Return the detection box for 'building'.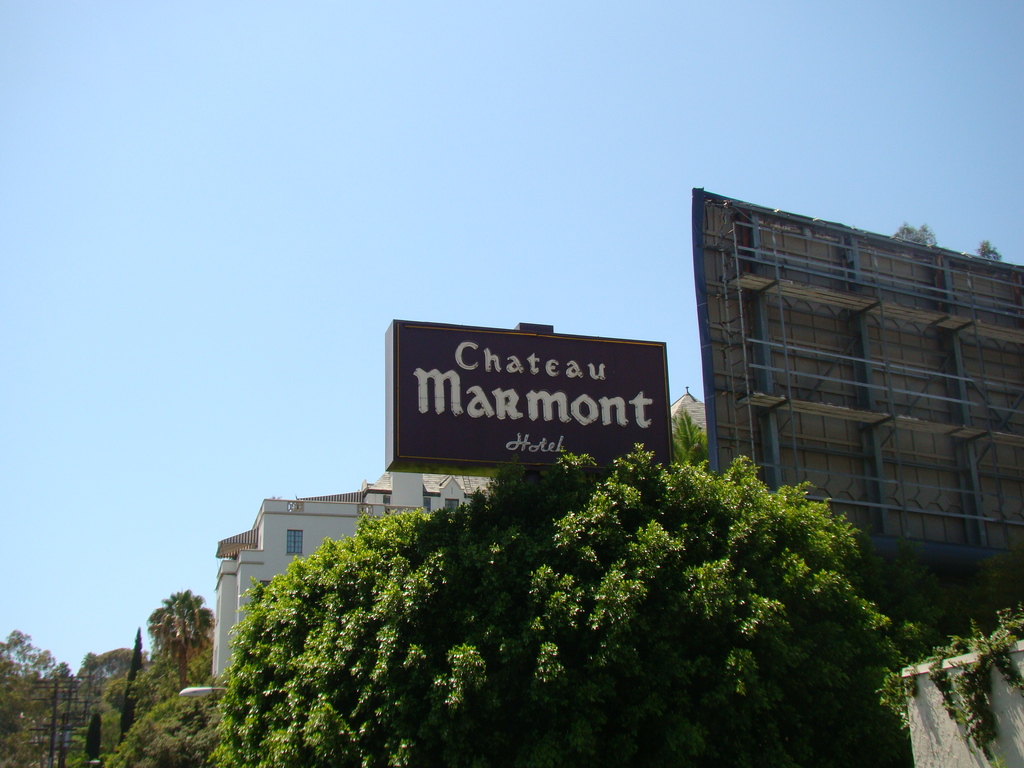
select_region(175, 392, 706, 701).
